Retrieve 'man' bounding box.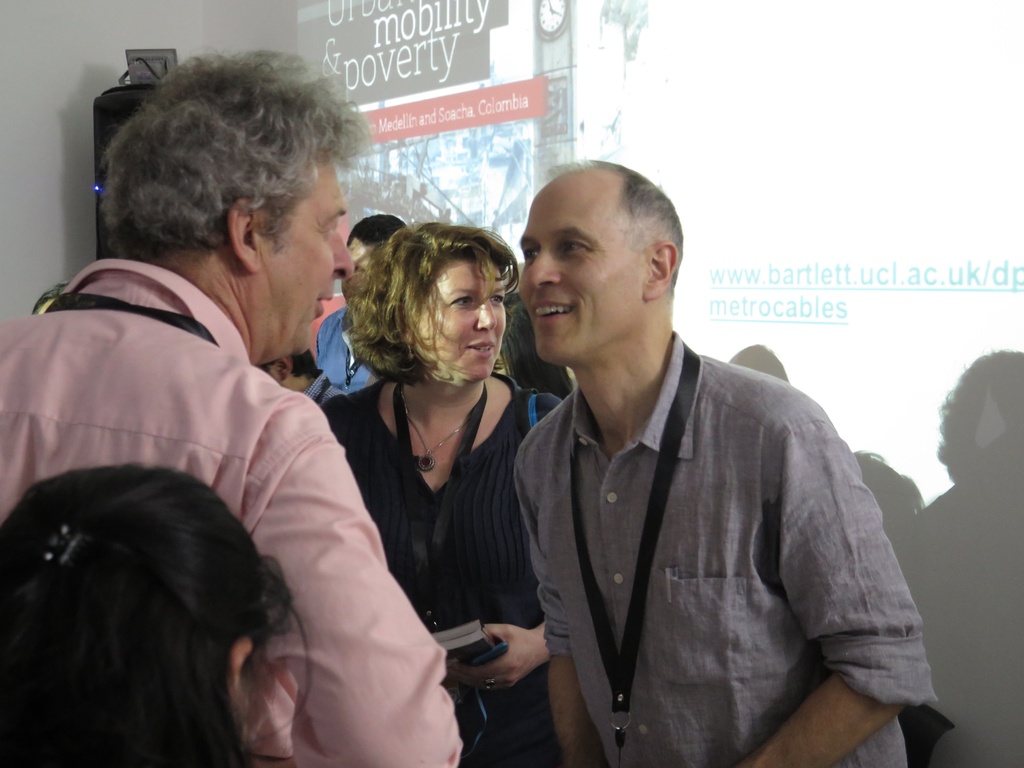
Bounding box: <box>476,170,916,760</box>.
